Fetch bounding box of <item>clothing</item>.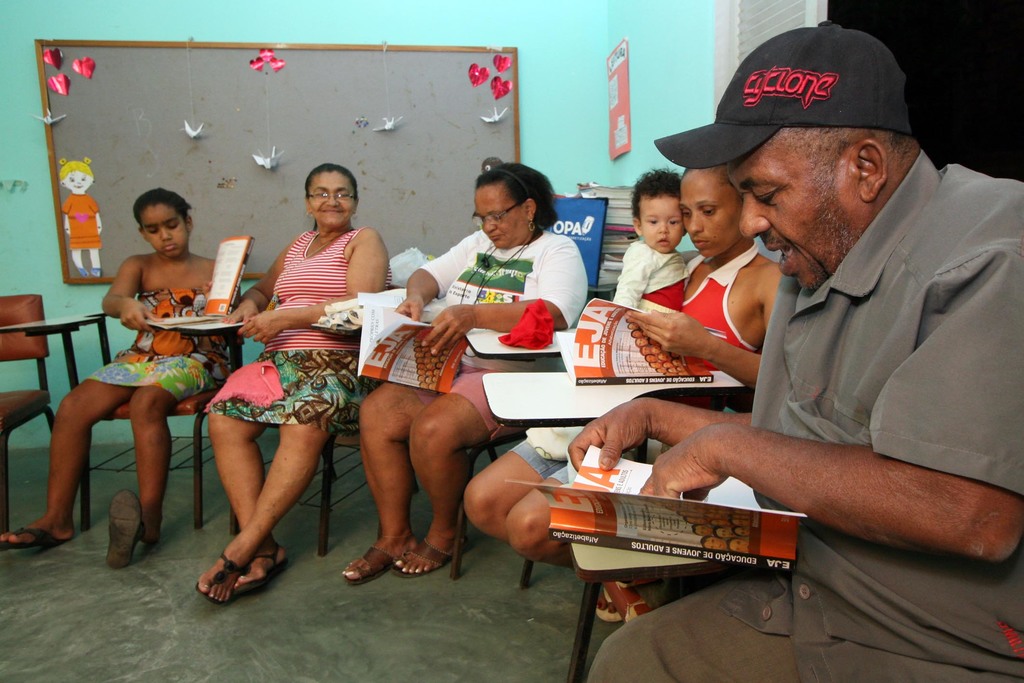
Bbox: left=204, top=221, right=369, bottom=441.
